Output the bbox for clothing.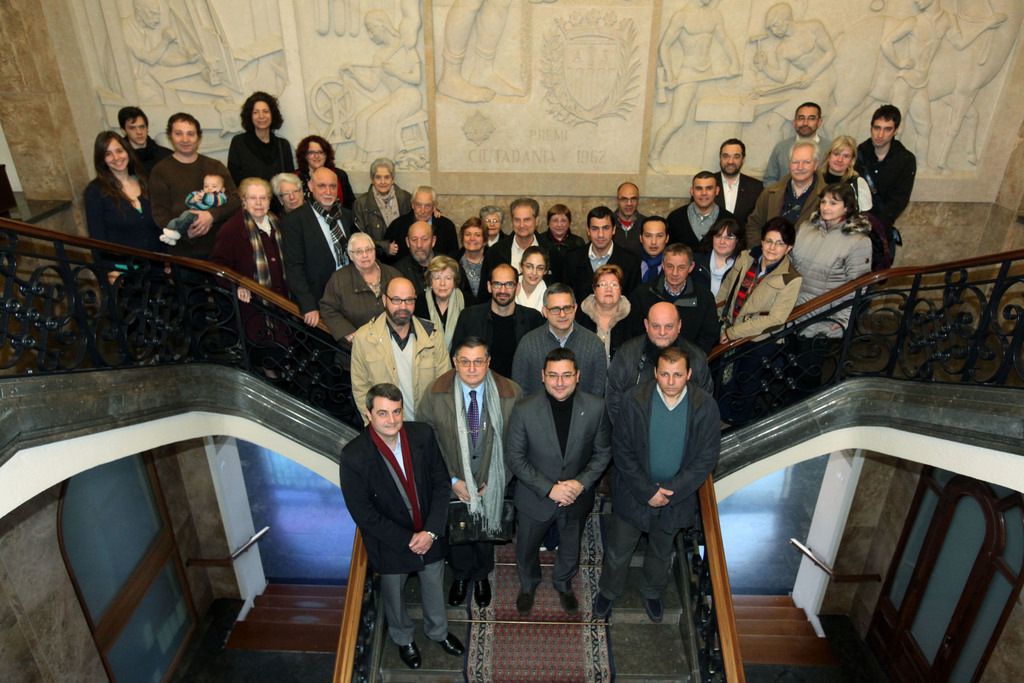
left=580, top=289, right=650, bottom=394.
